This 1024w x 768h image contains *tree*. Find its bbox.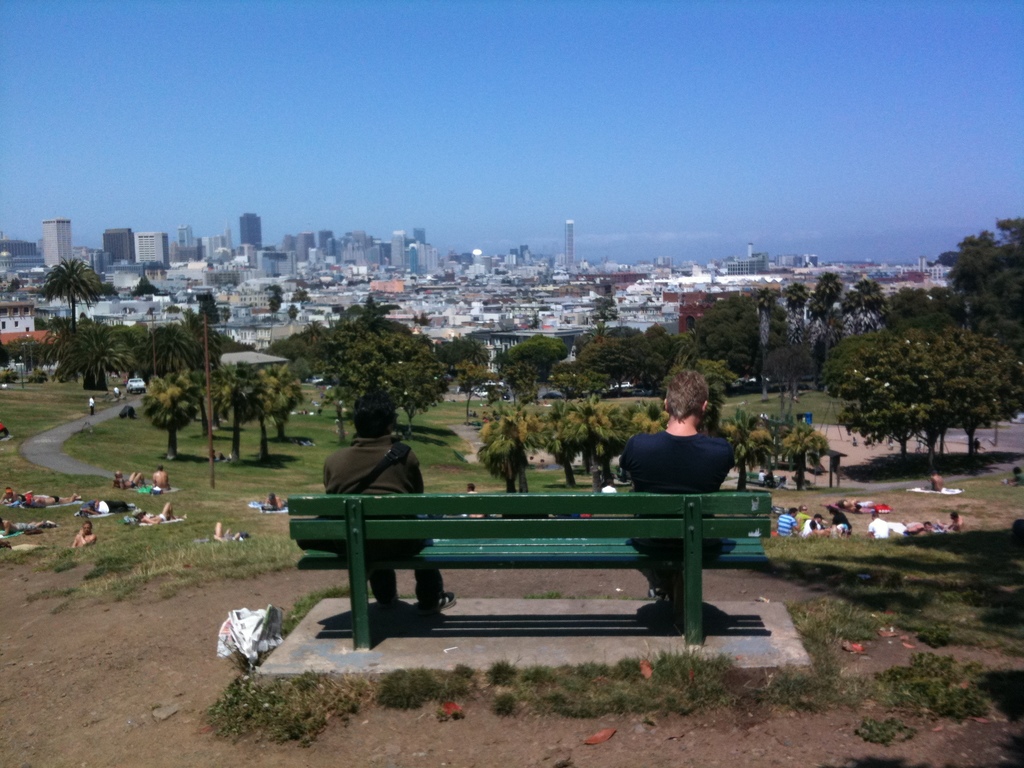
crop(268, 293, 284, 321).
